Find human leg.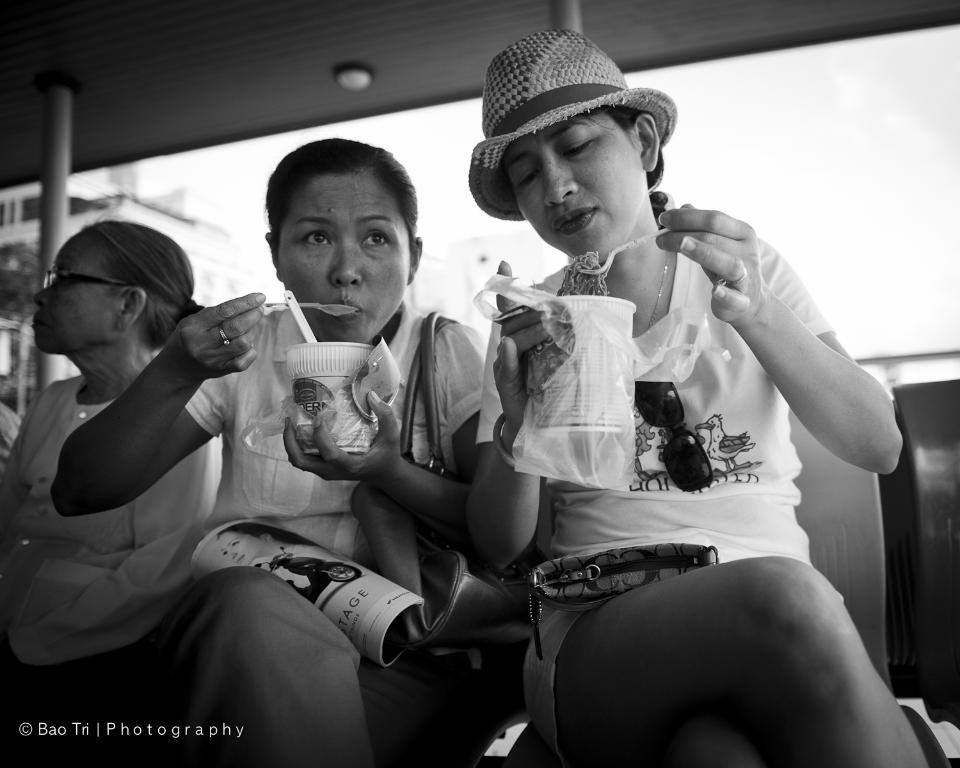
crop(149, 570, 379, 767).
